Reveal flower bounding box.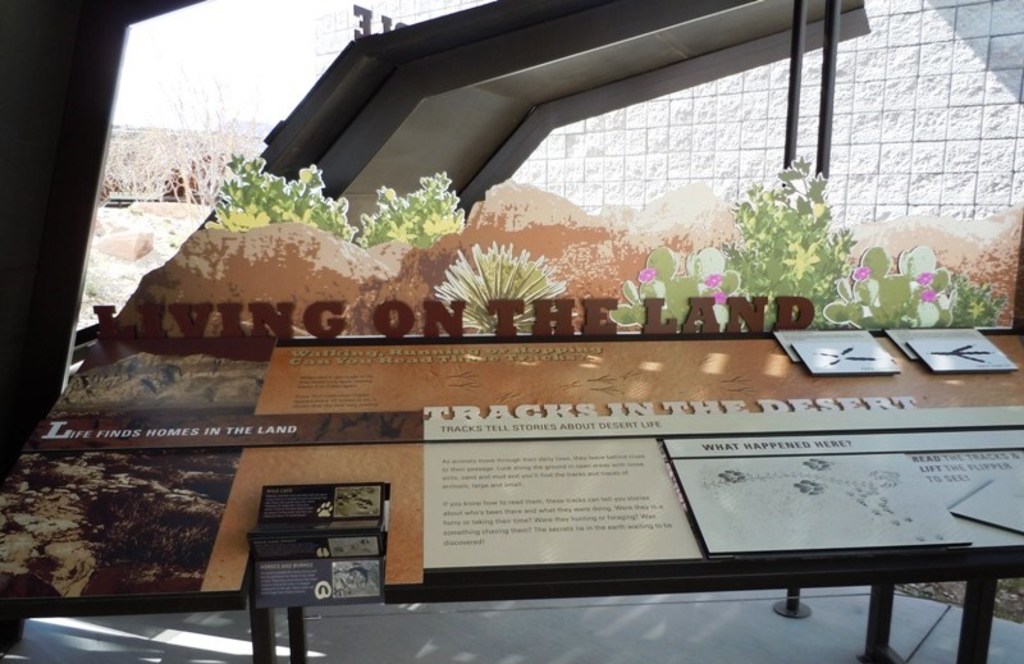
Revealed: {"left": 850, "top": 265, "right": 873, "bottom": 283}.
